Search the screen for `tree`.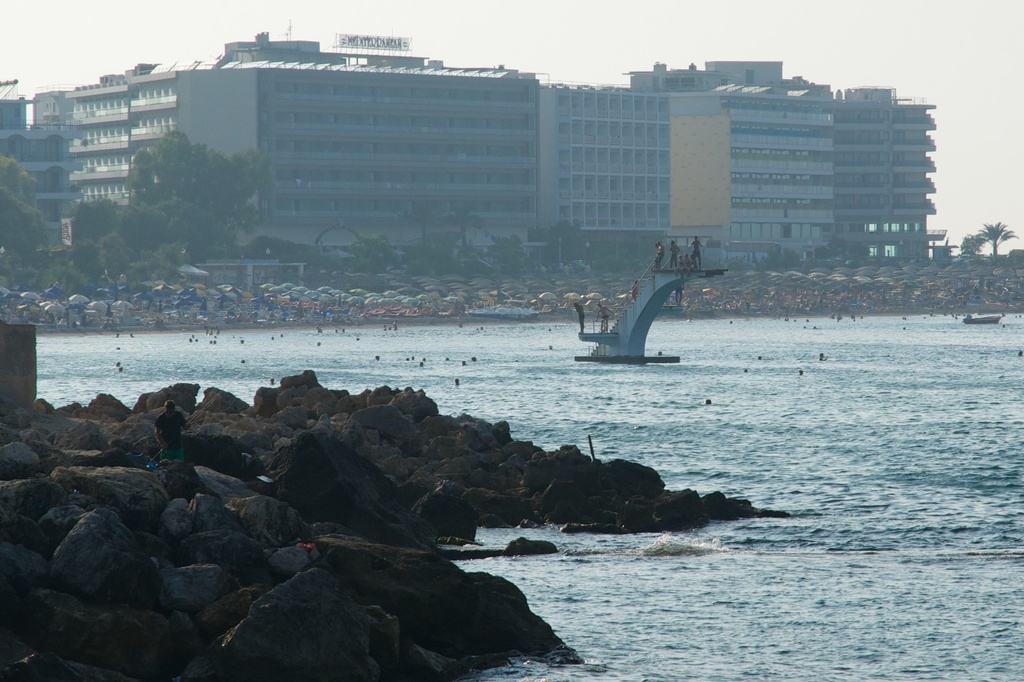
Found at bbox=[961, 221, 1019, 252].
